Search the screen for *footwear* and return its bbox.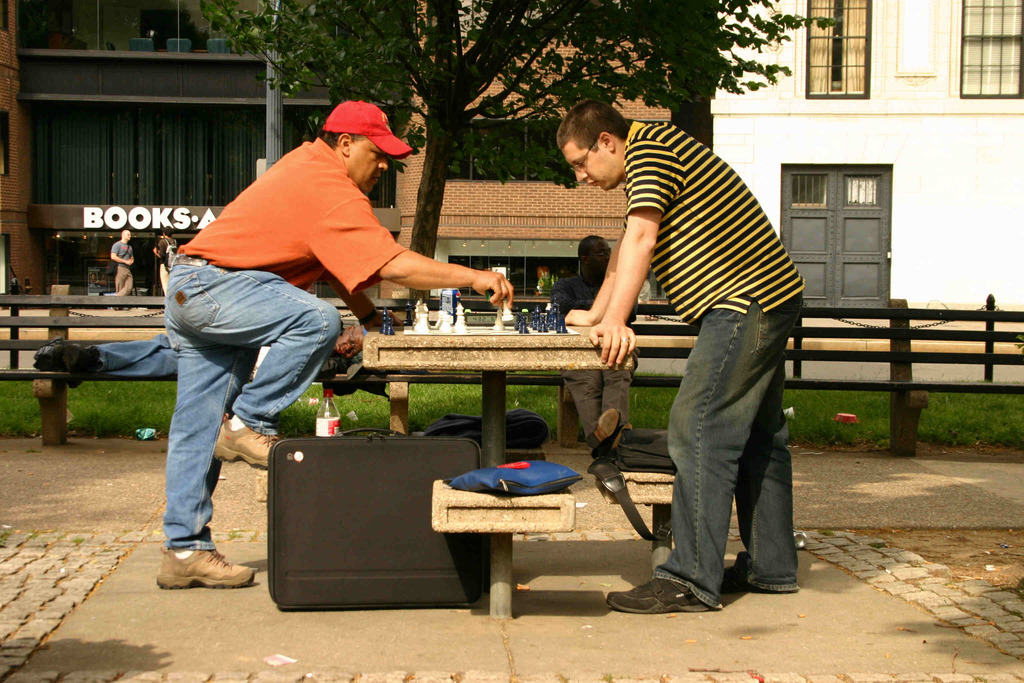
Found: [x1=722, y1=556, x2=793, y2=597].
